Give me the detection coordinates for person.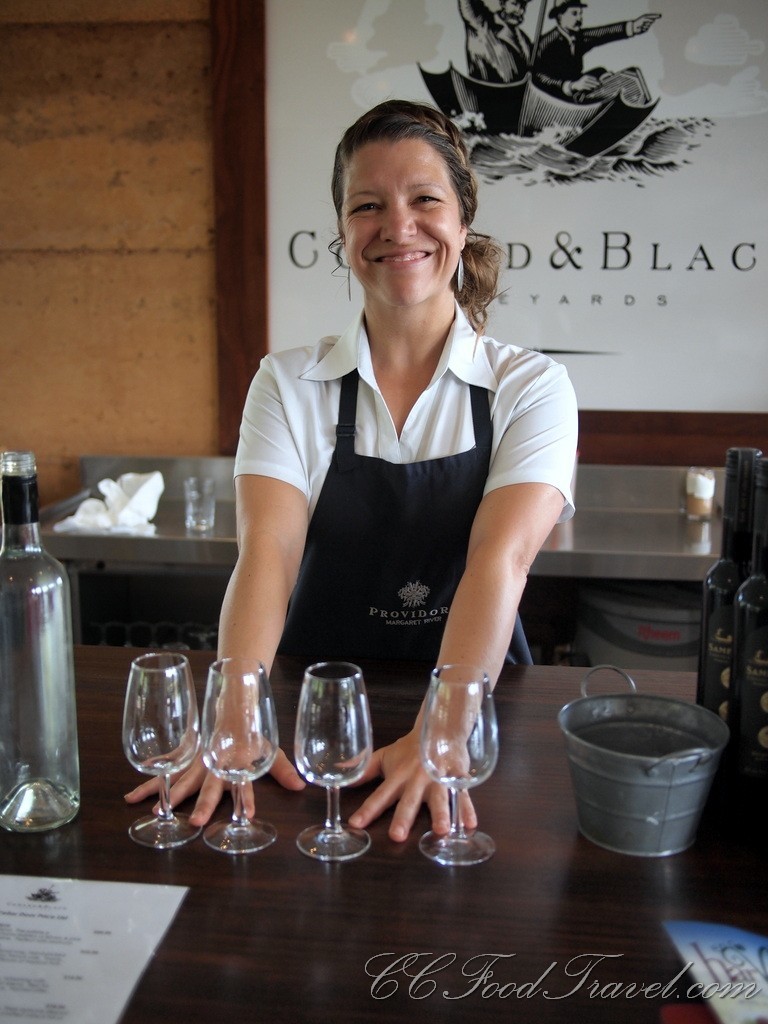
208,48,610,832.
